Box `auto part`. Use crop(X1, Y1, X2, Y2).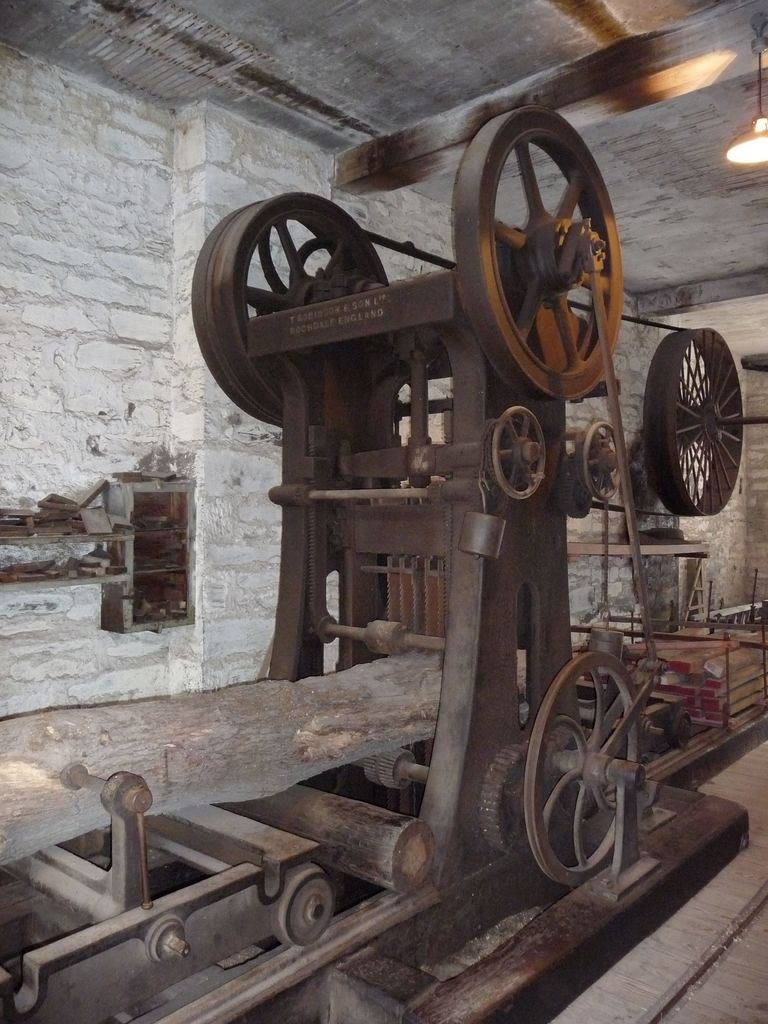
crop(641, 328, 746, 513).
